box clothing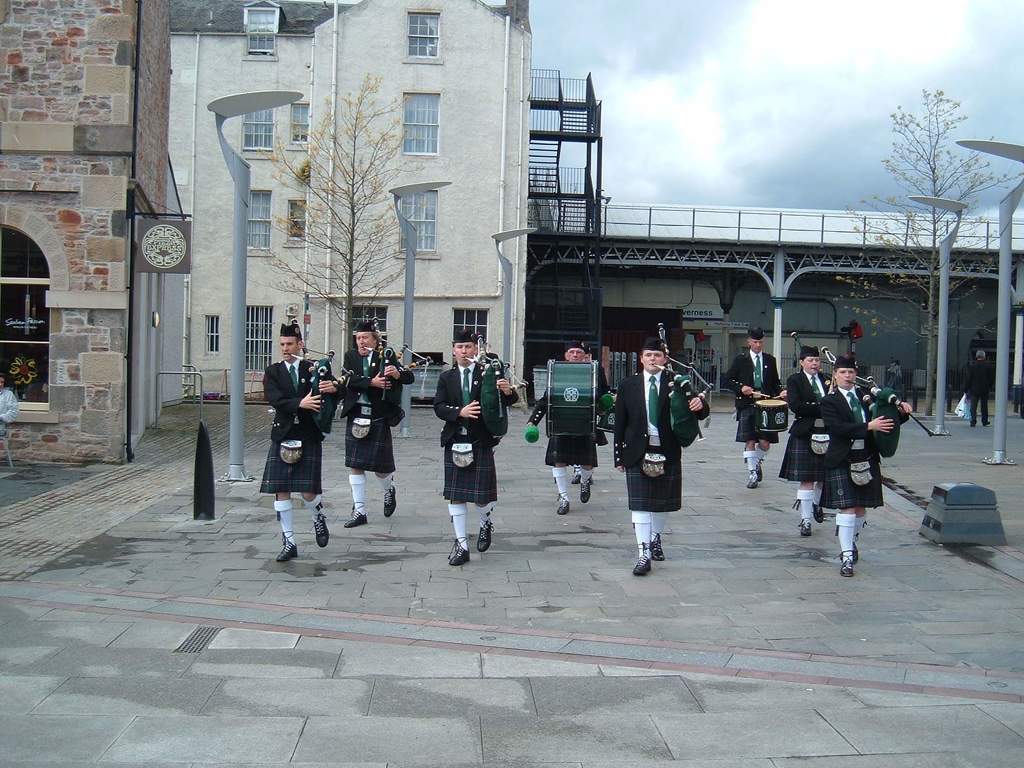
locate(882, 362, 897, 386)
